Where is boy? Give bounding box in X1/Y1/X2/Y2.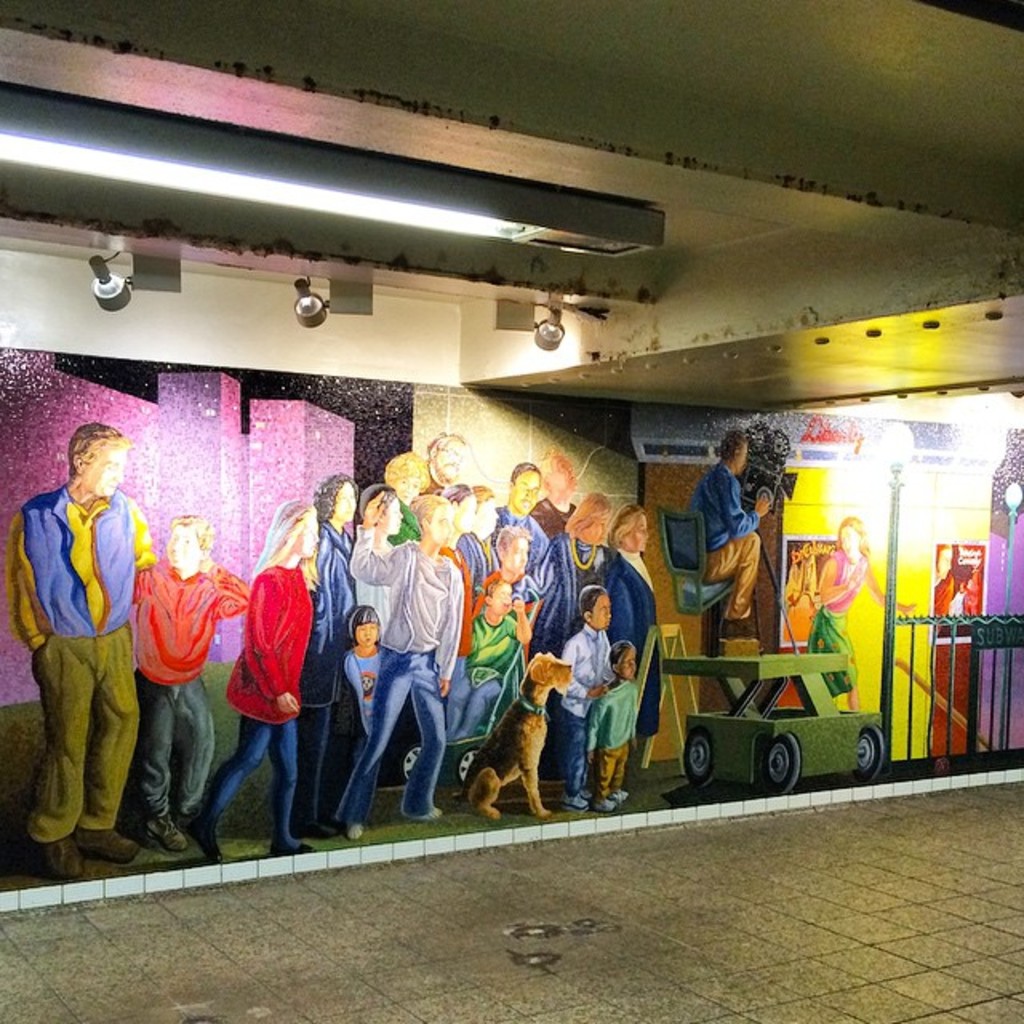
584/638/638/811.
